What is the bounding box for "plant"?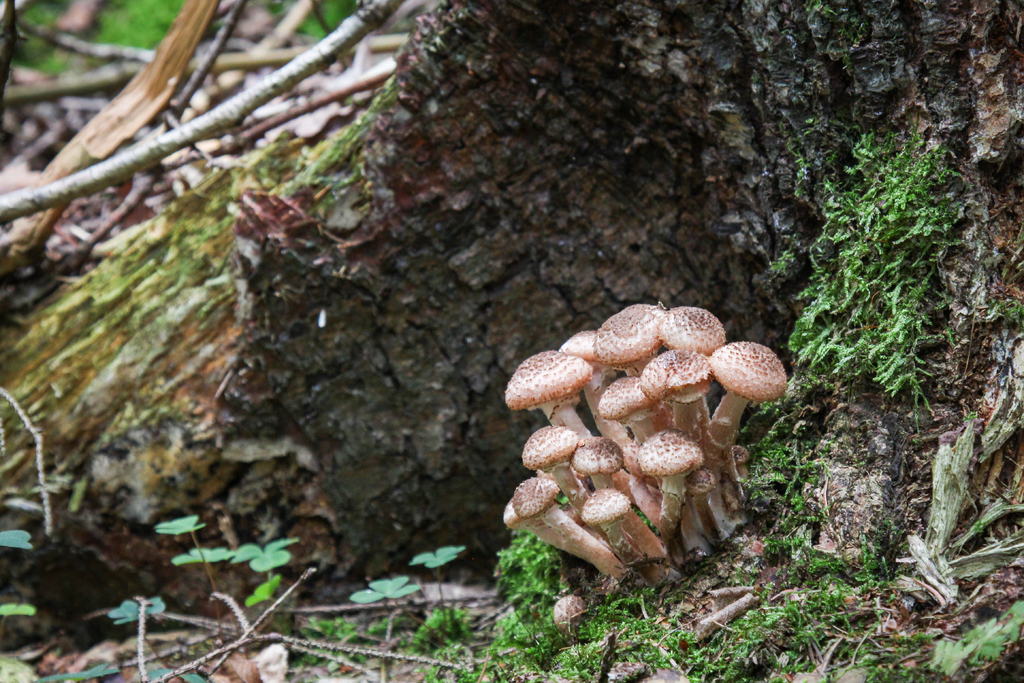
box=[0, 527, 34, 557].
